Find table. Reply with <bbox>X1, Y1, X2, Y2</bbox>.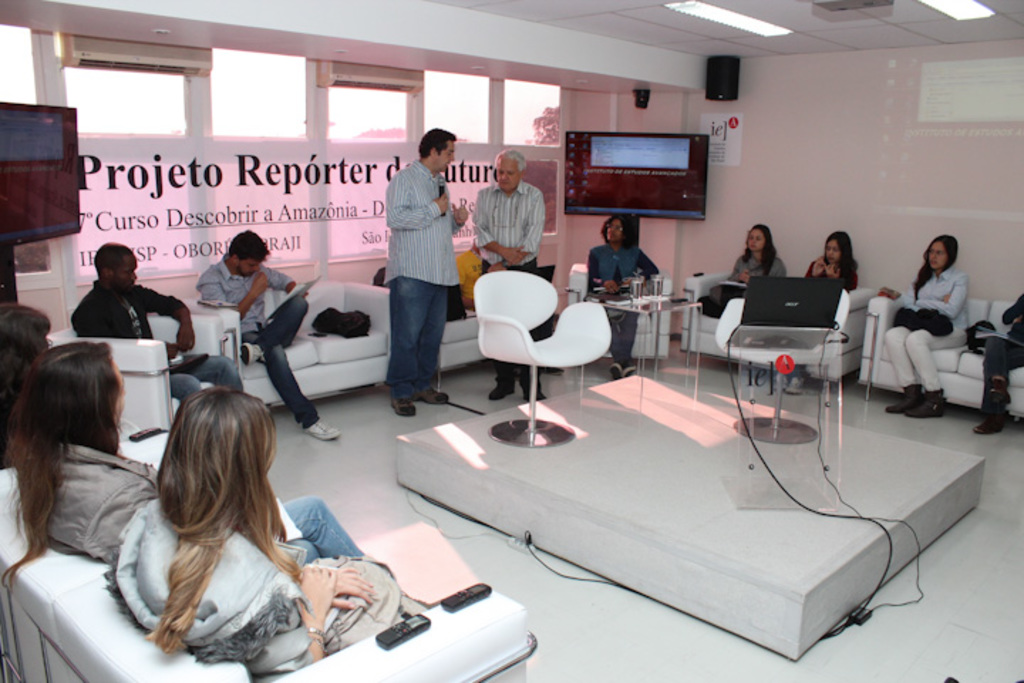
<bbox>585, 283, 705, 418</bbox>.
